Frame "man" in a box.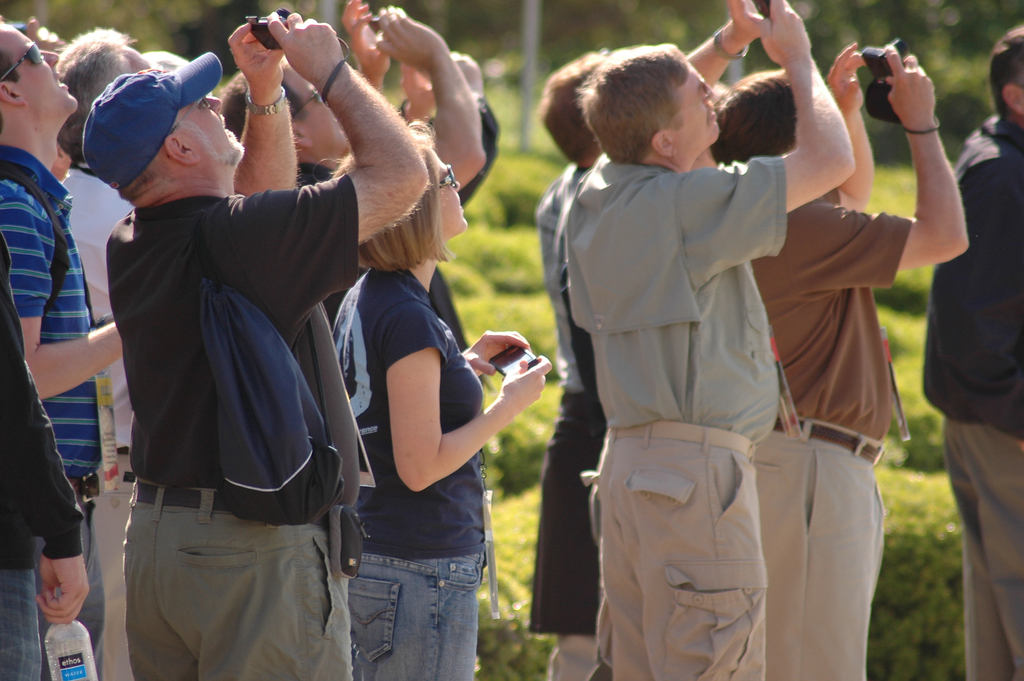
locate(925, 20, 1023, 680).
